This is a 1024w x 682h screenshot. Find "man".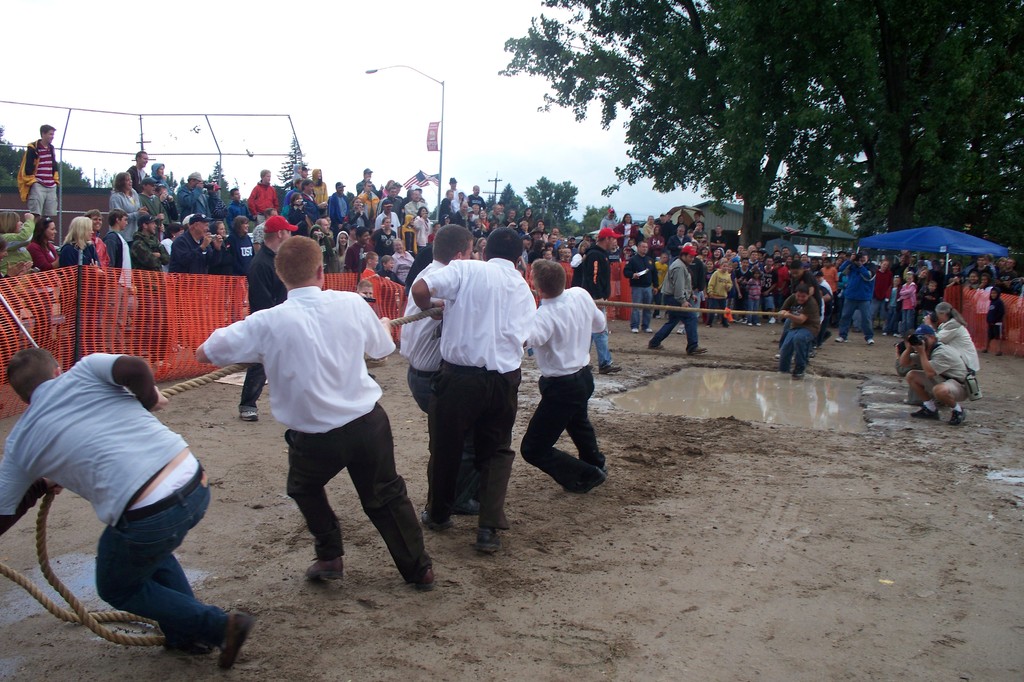
Bounding box: [left=404, top=186, right=426, bottom=220].
